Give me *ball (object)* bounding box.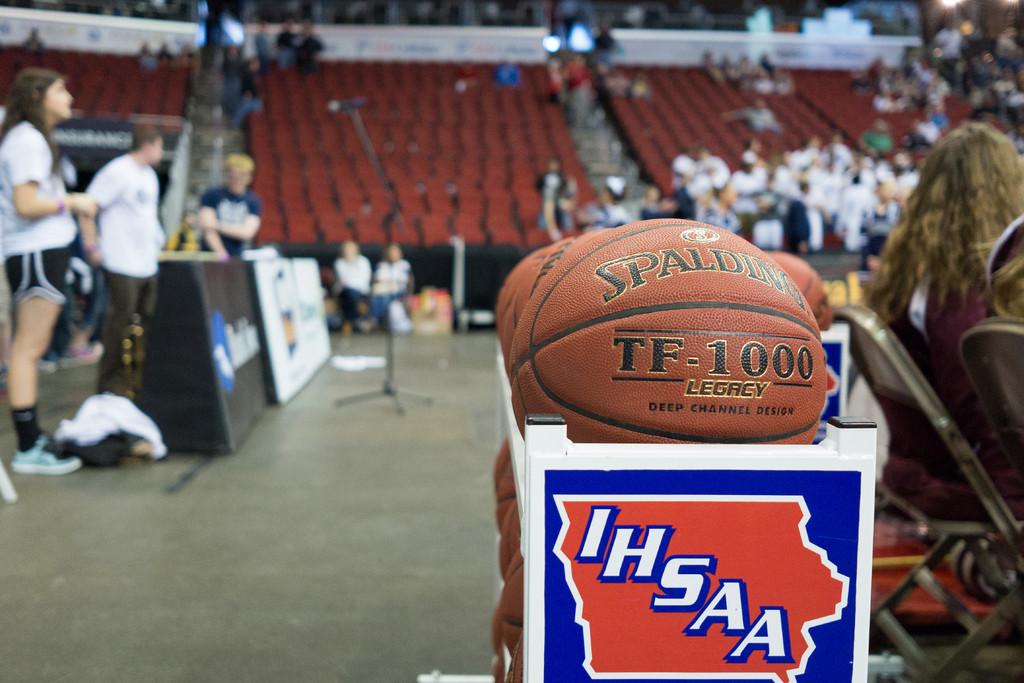
select_region(497, 243, 566, 353).
